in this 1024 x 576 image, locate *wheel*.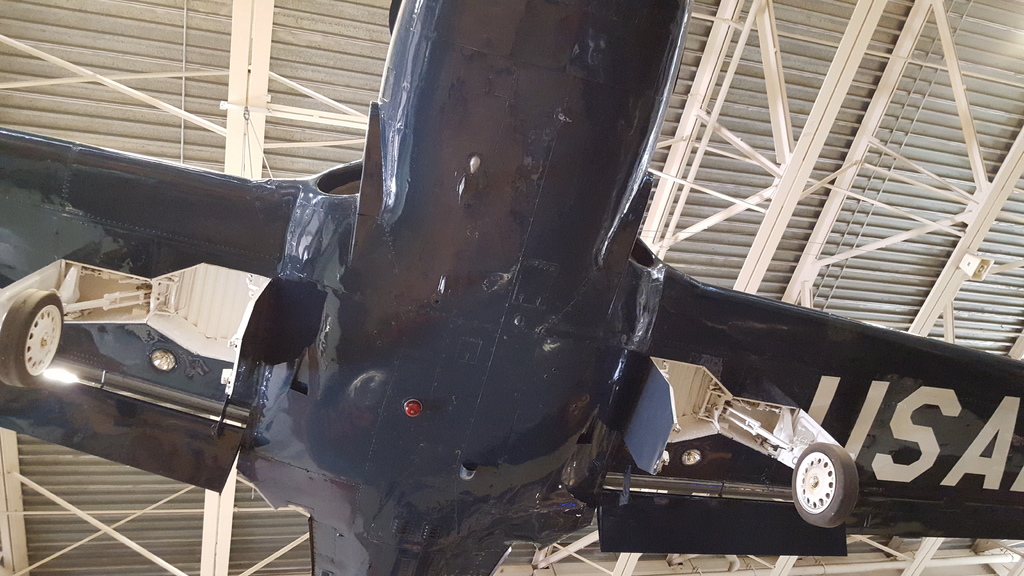
Bounding box: region(790, 440, 860, 530).
